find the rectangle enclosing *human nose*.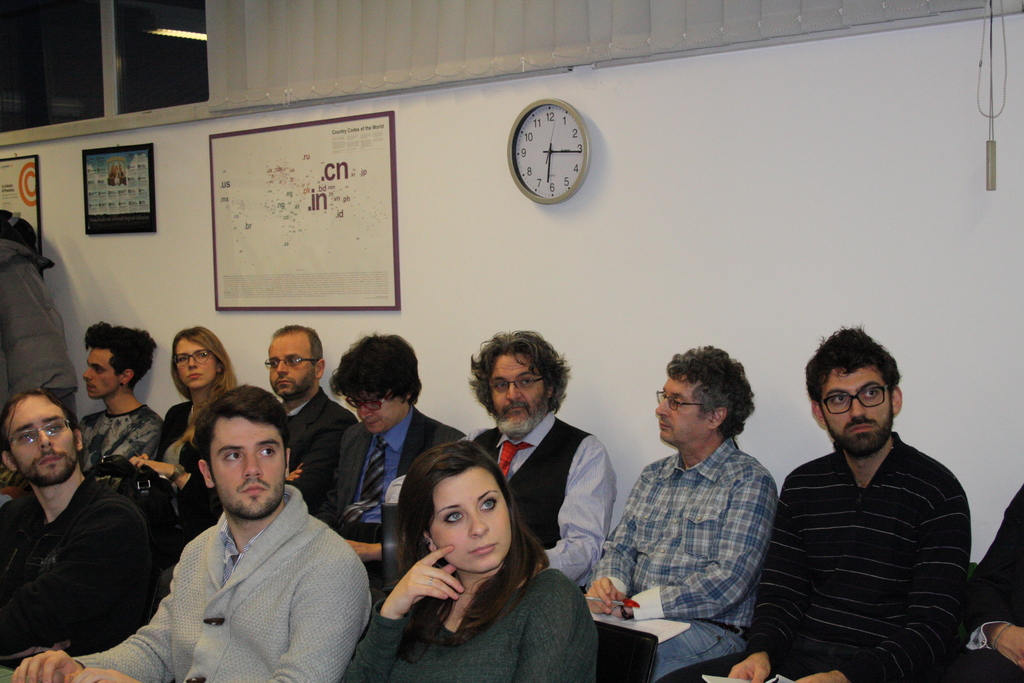
653,397,668,415.
